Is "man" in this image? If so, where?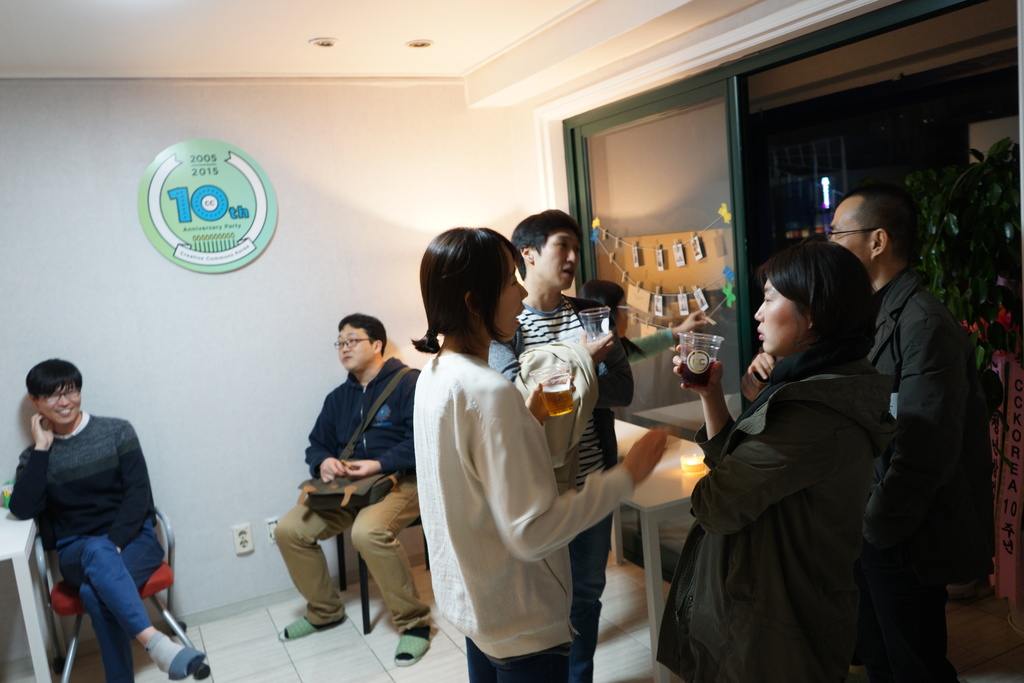
Yes, at pyautogui.locateOnScreen(273, 309, 434, 668).
